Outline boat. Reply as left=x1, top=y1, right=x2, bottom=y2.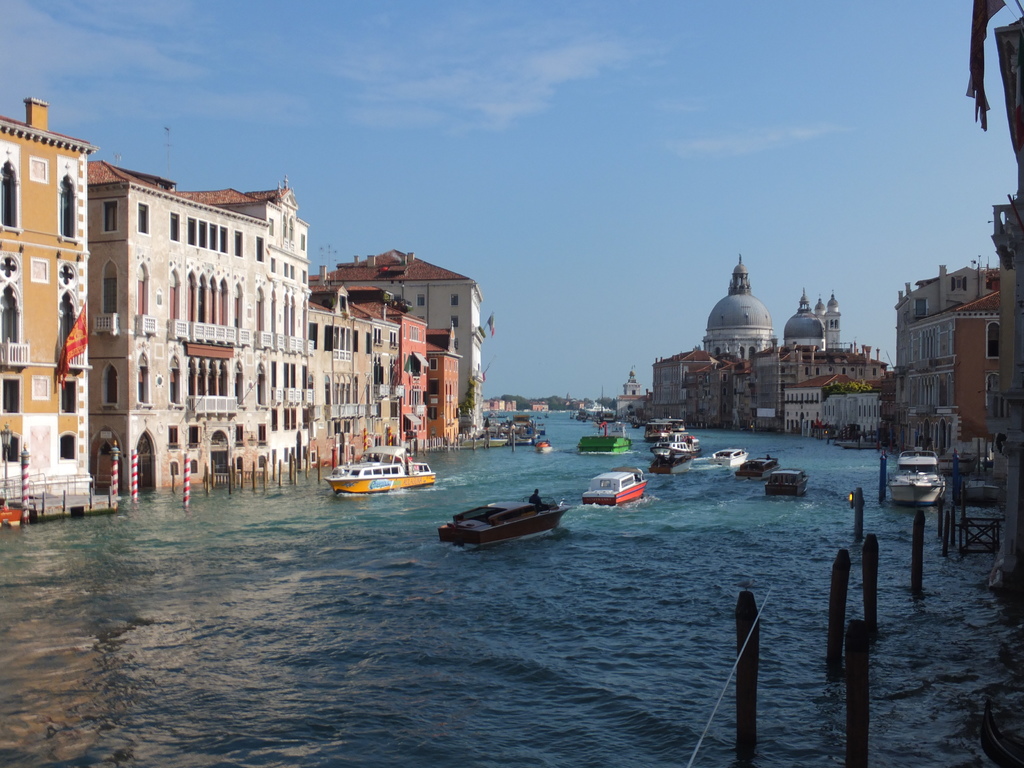
left=435, top=482, right=572, bottom=554.
